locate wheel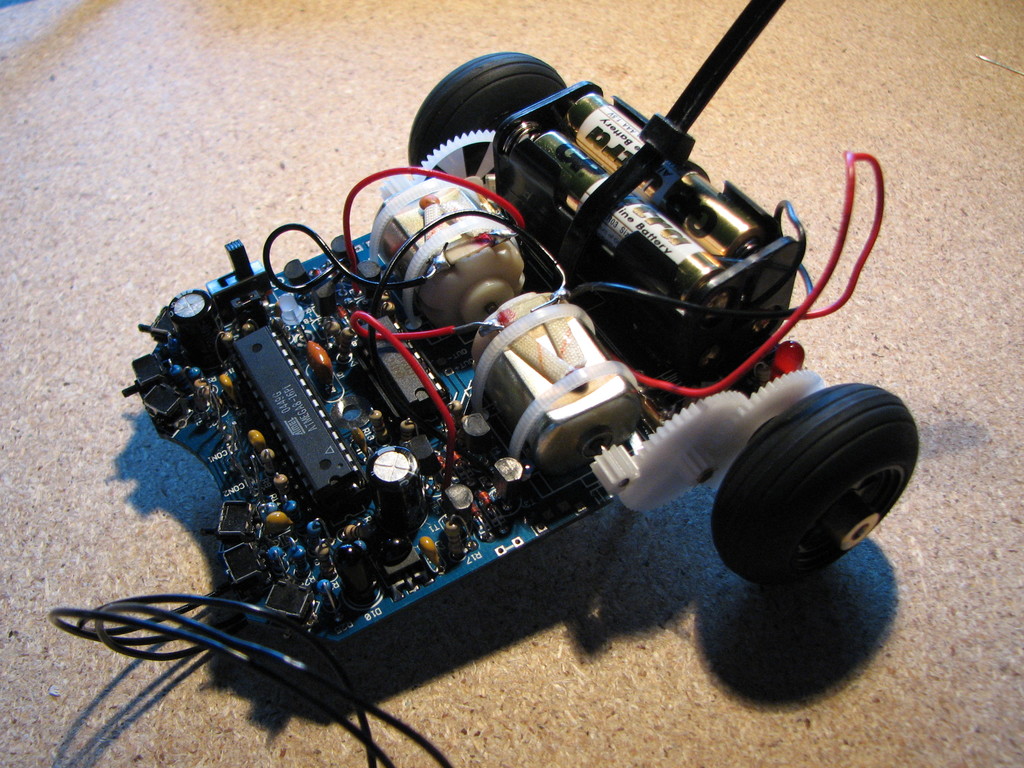
<region>403, 46, 576, 204</region>
